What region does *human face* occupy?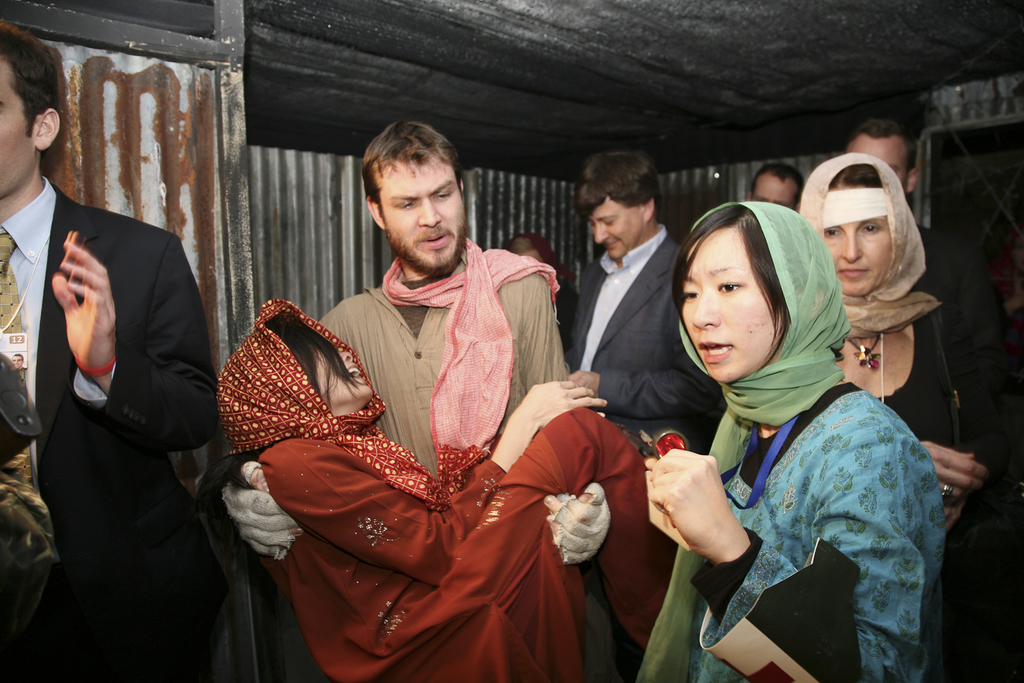
593,200,646,260.
